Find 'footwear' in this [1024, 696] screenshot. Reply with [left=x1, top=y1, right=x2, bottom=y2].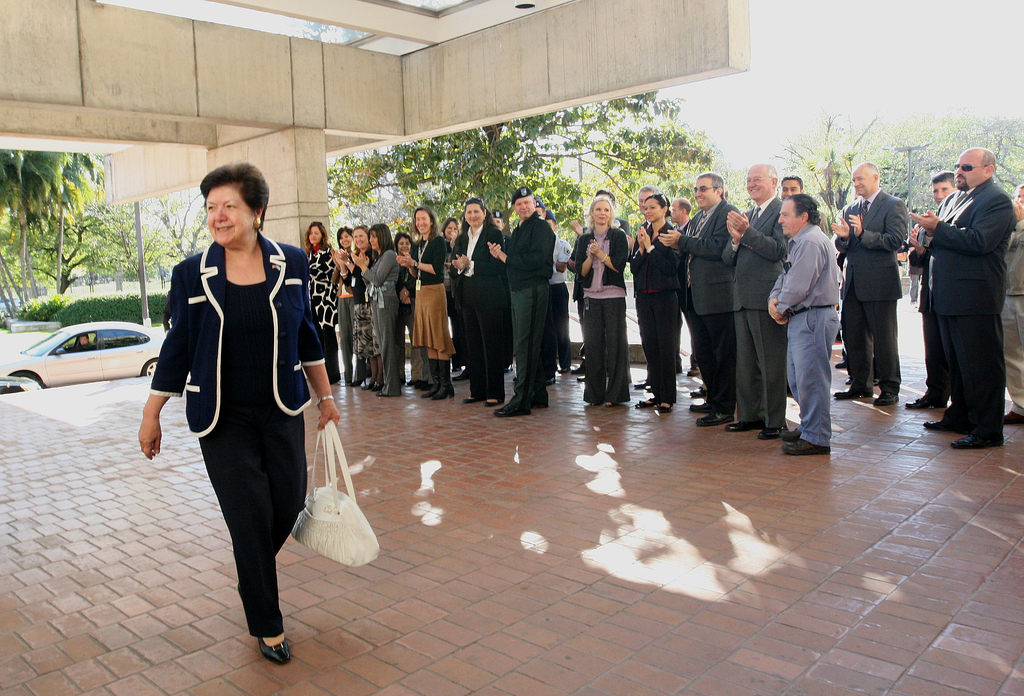
[left=955, top=429, right=1000, bottom=446].
